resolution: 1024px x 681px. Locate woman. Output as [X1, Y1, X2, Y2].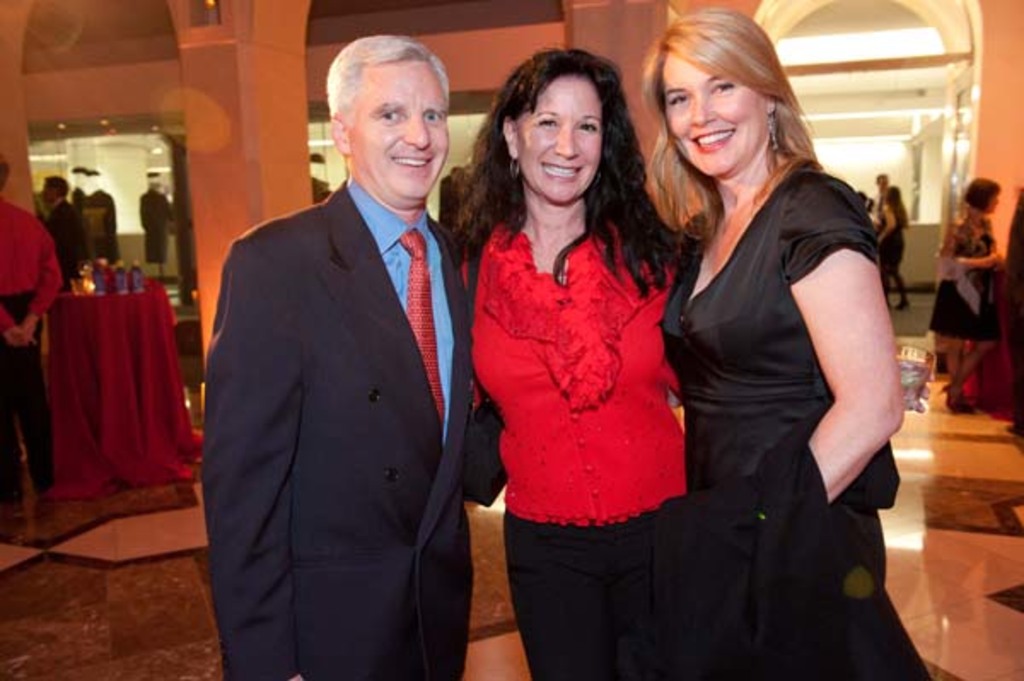
[879, 183, 911, 312].
